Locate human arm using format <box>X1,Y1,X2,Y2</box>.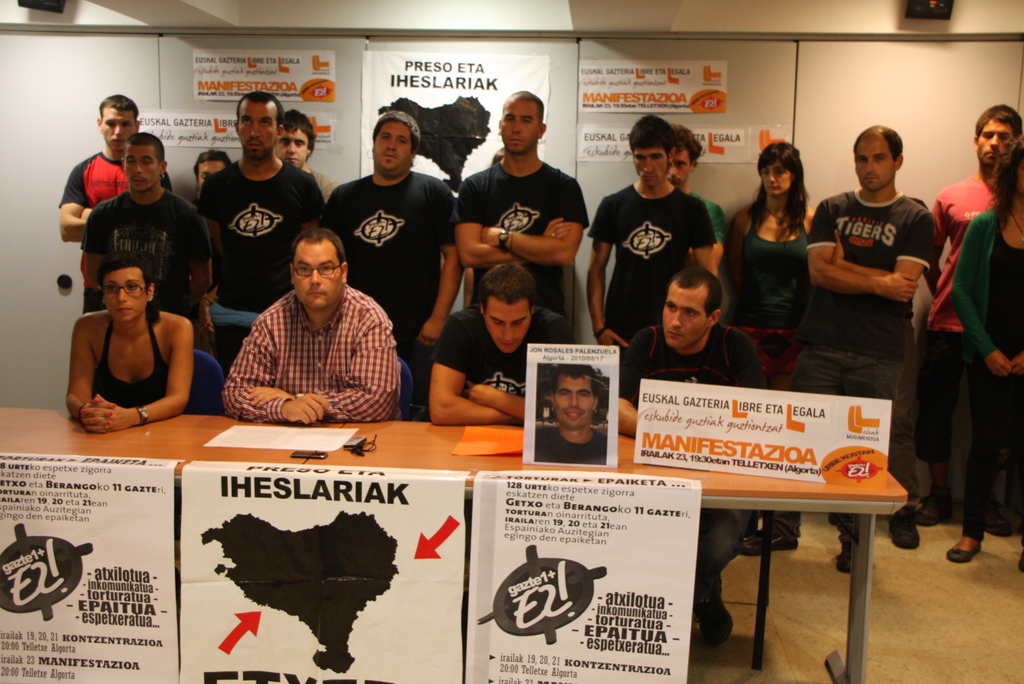
<box>693,204,732,282</box>.
